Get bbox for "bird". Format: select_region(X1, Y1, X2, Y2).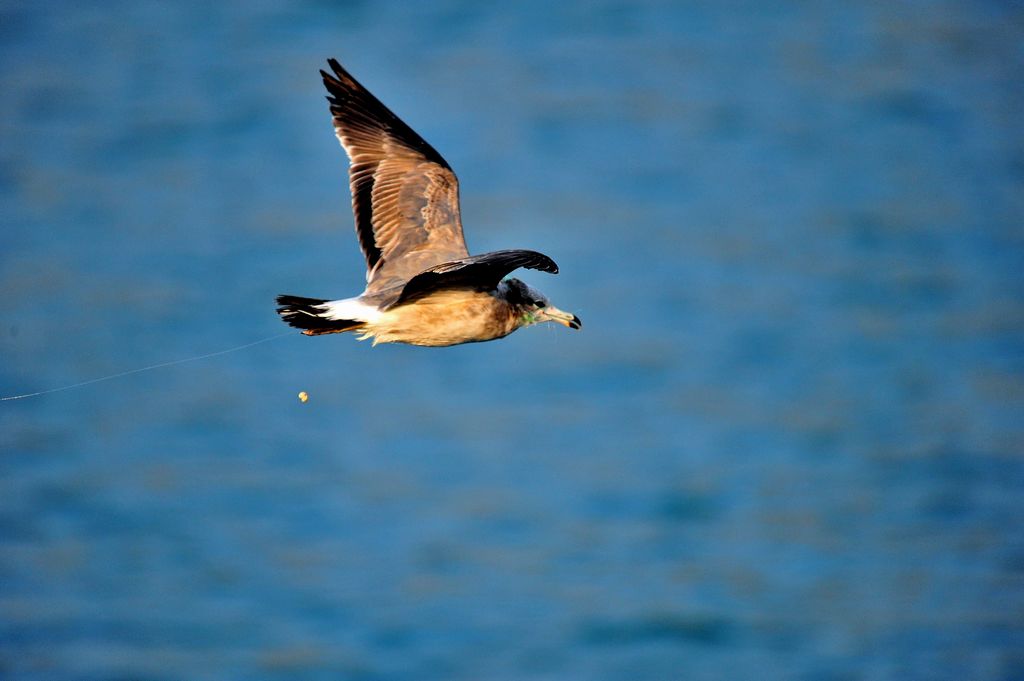
select_region(266, 76, 575, 357).
